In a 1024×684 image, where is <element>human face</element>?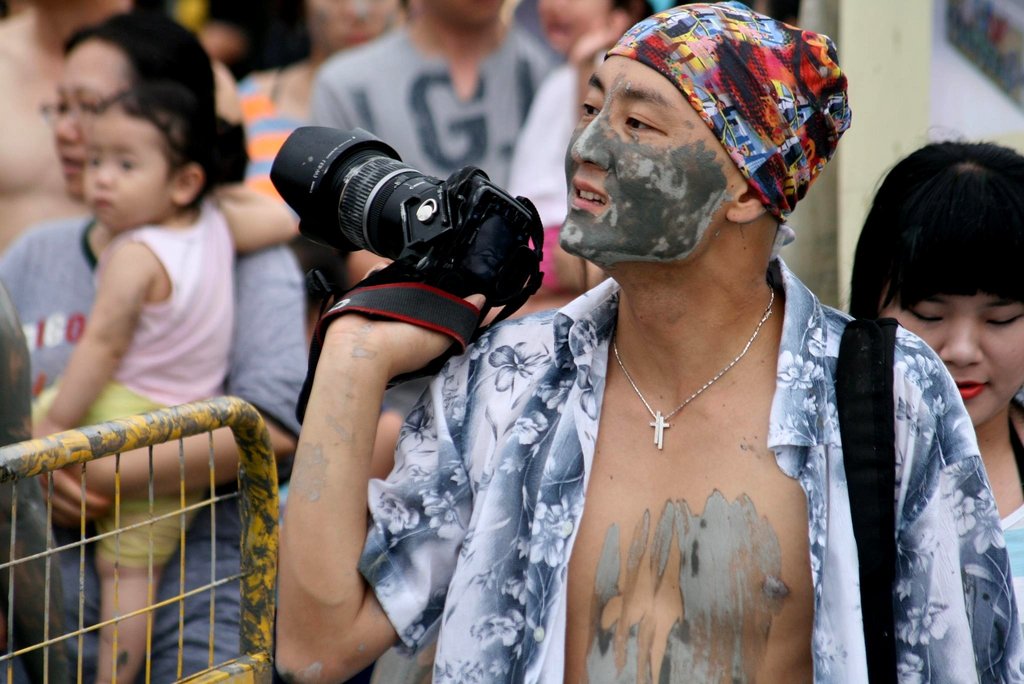
l=877, t=294, r=1023, b=426.
